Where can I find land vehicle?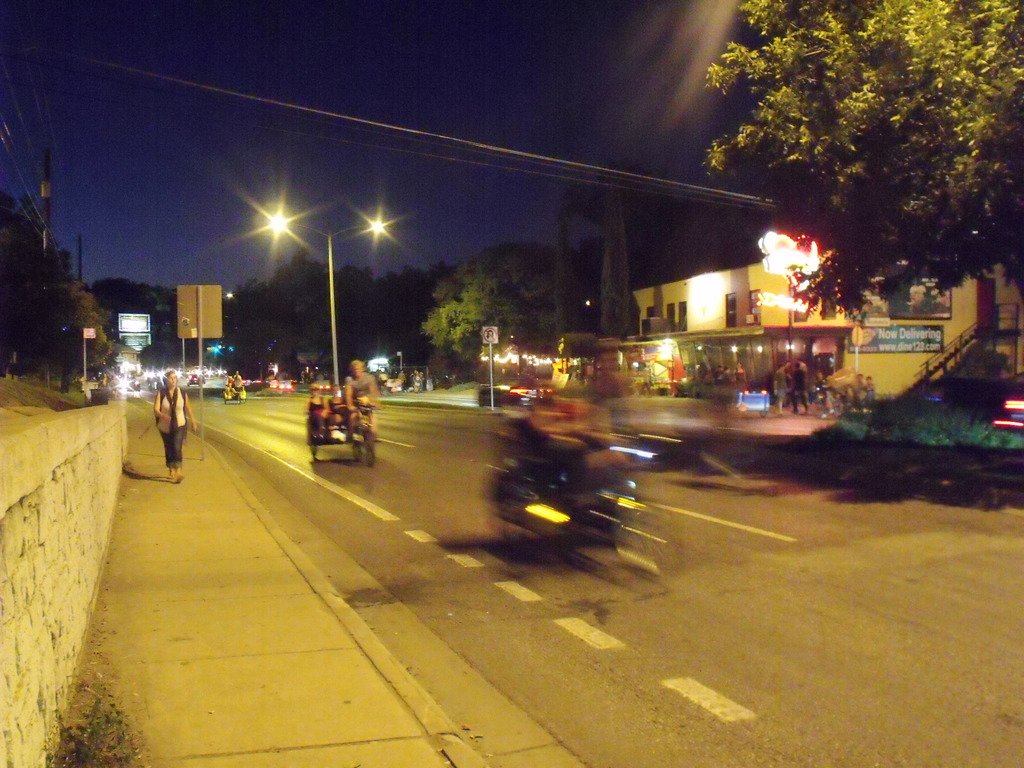
You can find it at select_region(220, 378, 250, 403).
